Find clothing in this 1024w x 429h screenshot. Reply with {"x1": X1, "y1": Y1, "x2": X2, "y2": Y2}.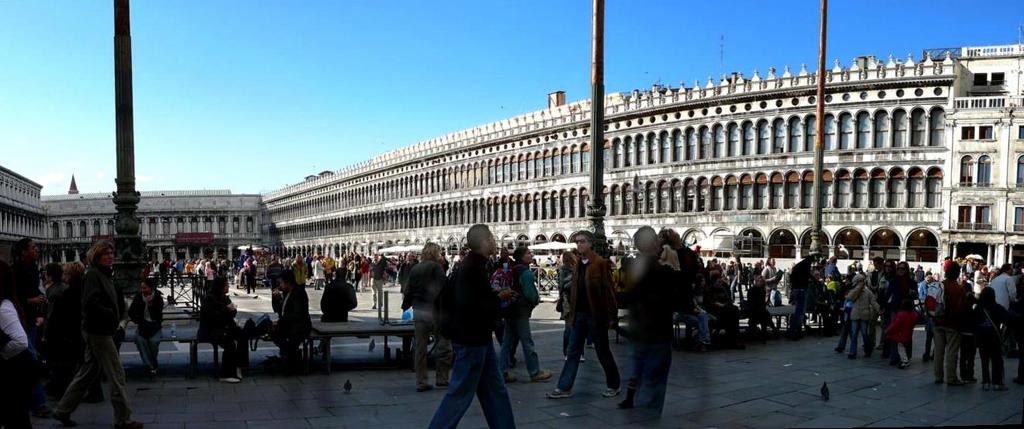
{"x1": 746, "y1": 287, "x2": 774, "y2": 335}.
